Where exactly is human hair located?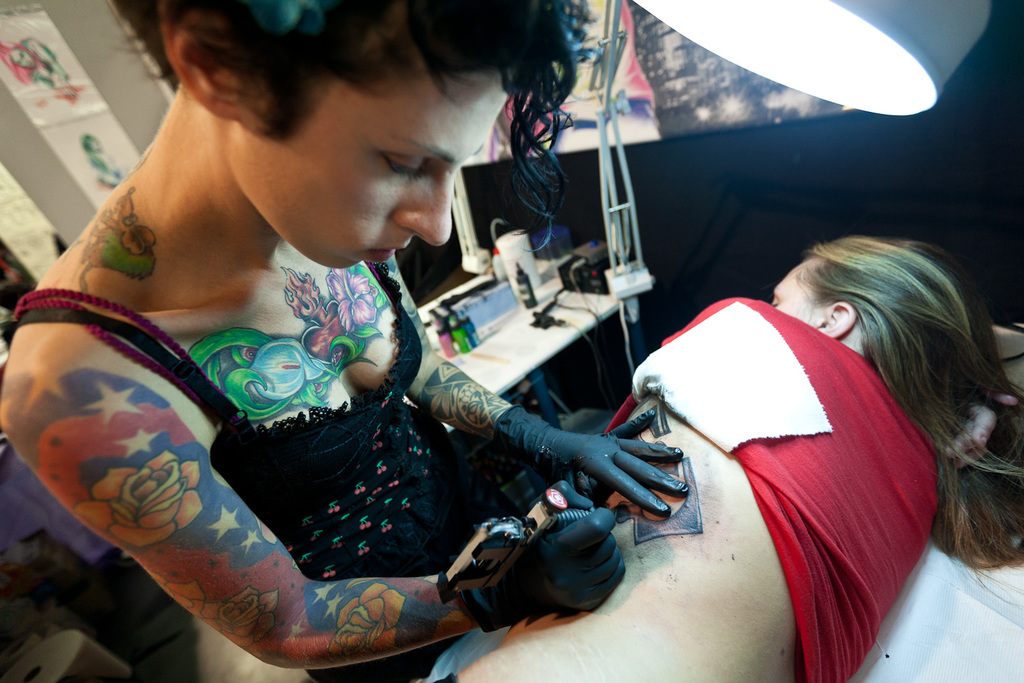
Its bounding box is crop(110, 0, 591, 257).
